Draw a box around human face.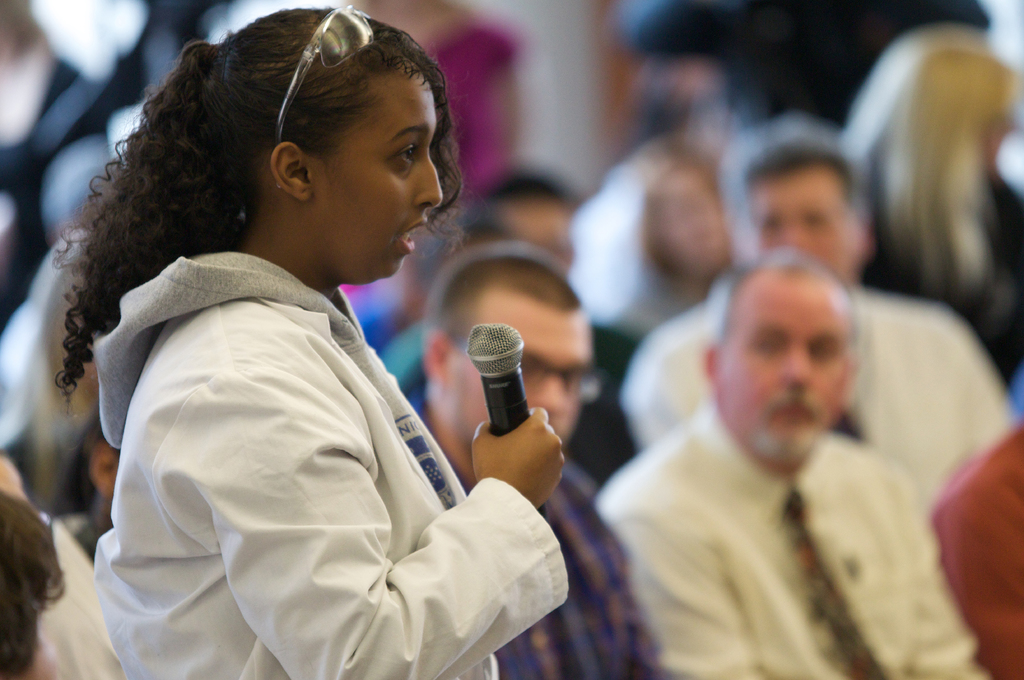
(307,70,441,279).
